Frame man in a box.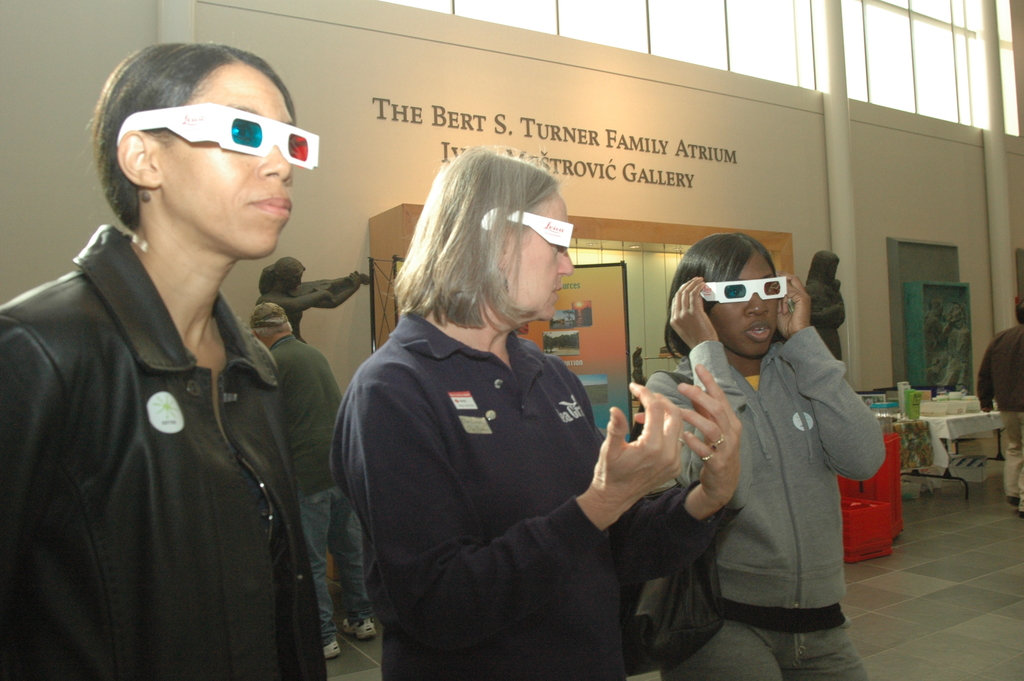
244, 302, 377, 659.
